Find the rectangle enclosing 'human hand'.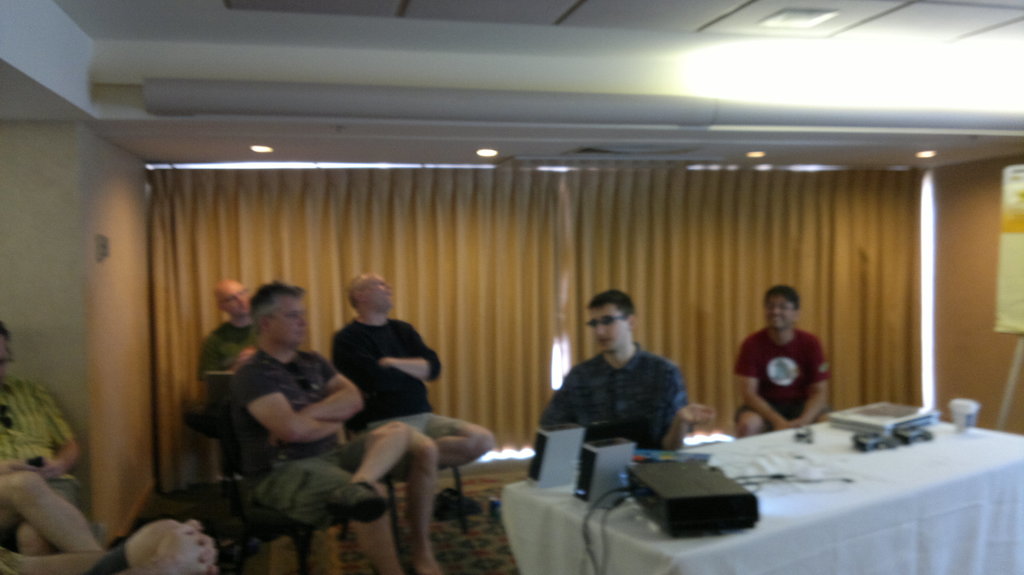
[x1=0, y1=458, x2=42, y2=473].
